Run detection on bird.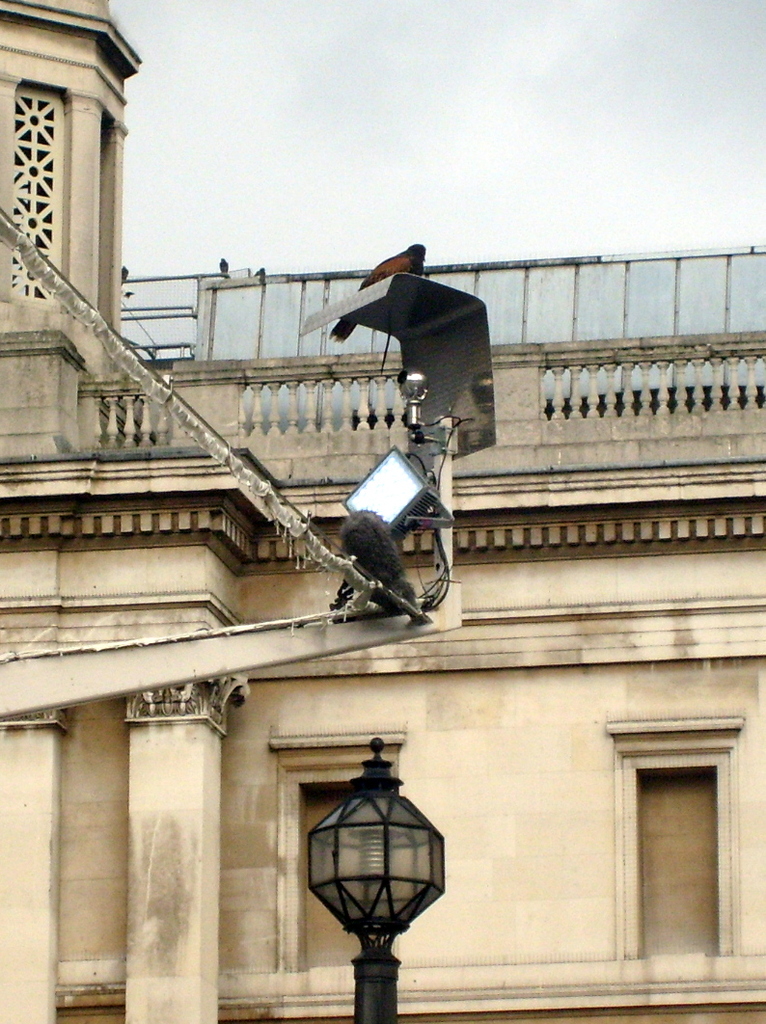
Result: 331,509,425,624.
